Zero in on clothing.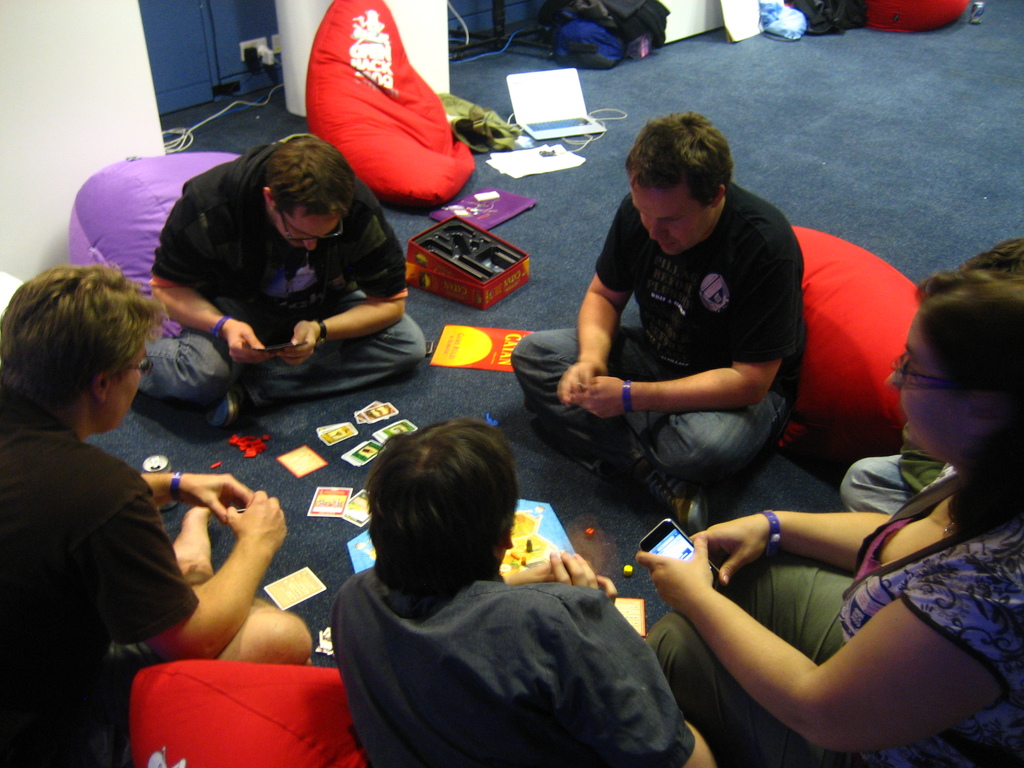
Zeroed in: <box>0,397,196,767</box>.
